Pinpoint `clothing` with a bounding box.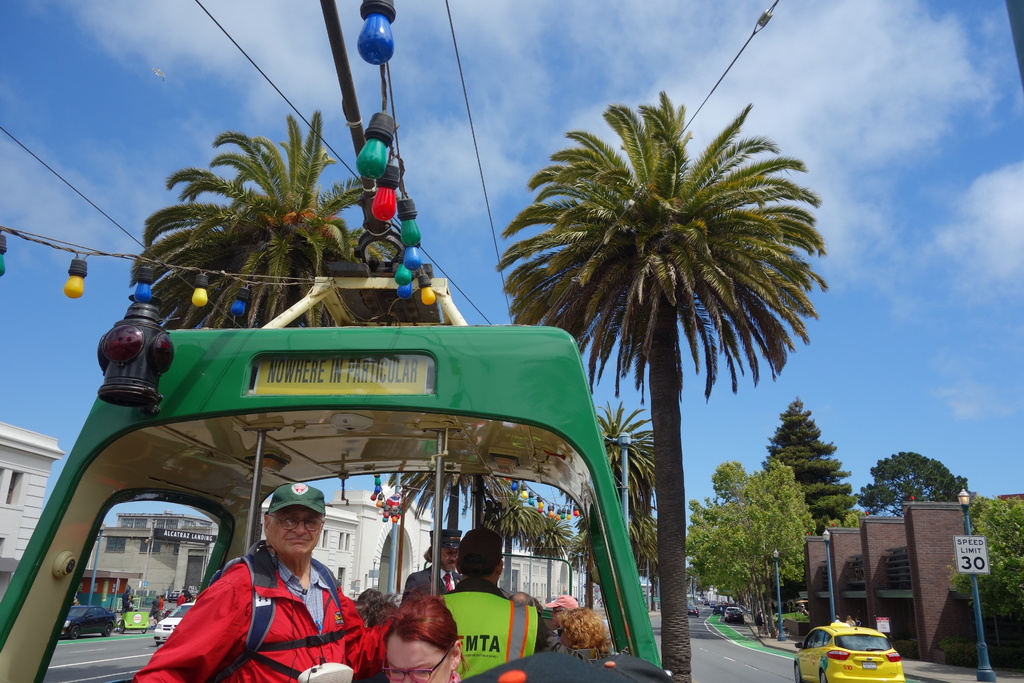
[left=429, top=572, right=550, bottom=666].
